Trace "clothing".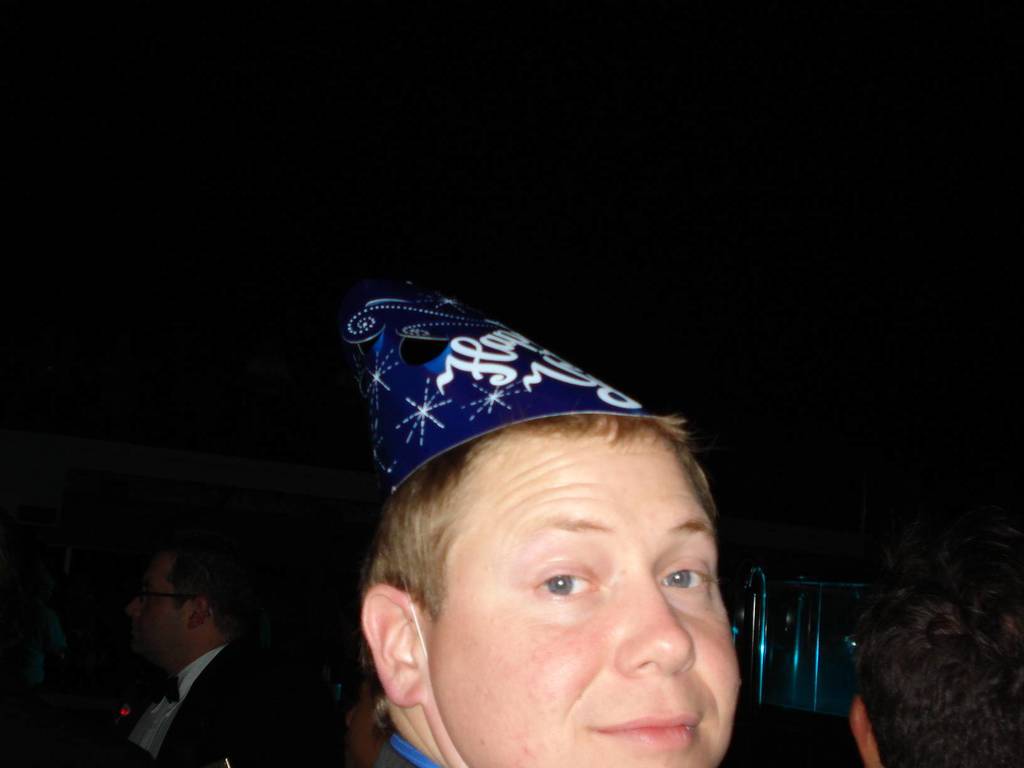
Traced to (x1=115, y1=636, x2=280, y2=767).
